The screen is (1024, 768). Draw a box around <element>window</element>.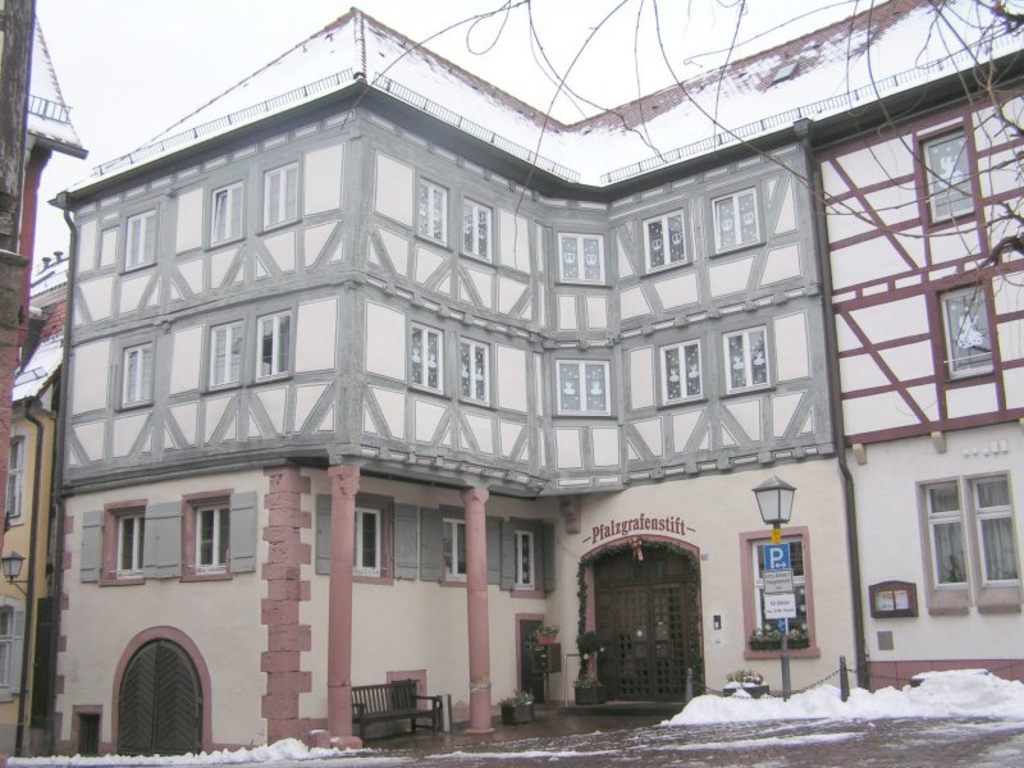
bbox(78, 495, 163, 590).
